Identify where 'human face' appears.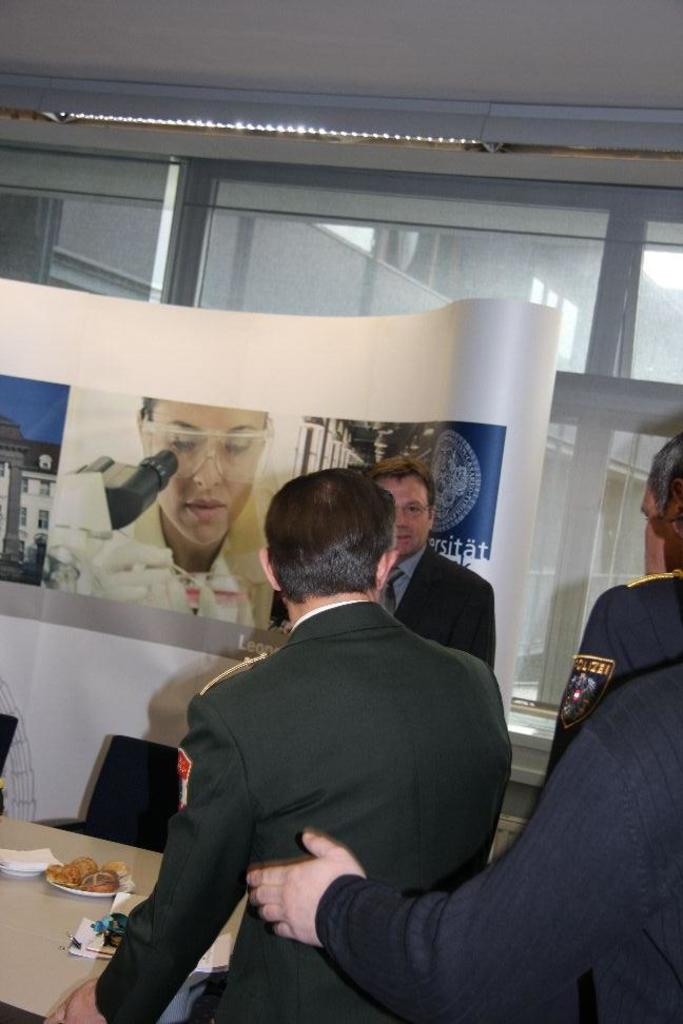
Appears at (left=373, top=476, right=433, bottom=558).
